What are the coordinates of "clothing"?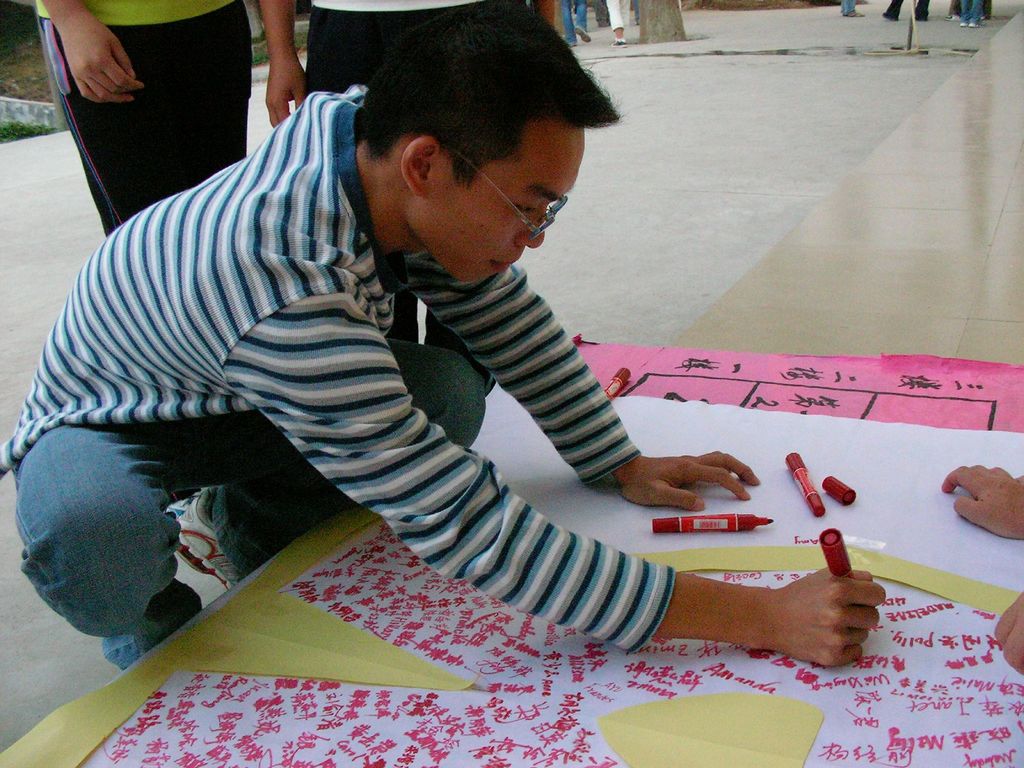
<region>561, 0, 587, 44</region>.
